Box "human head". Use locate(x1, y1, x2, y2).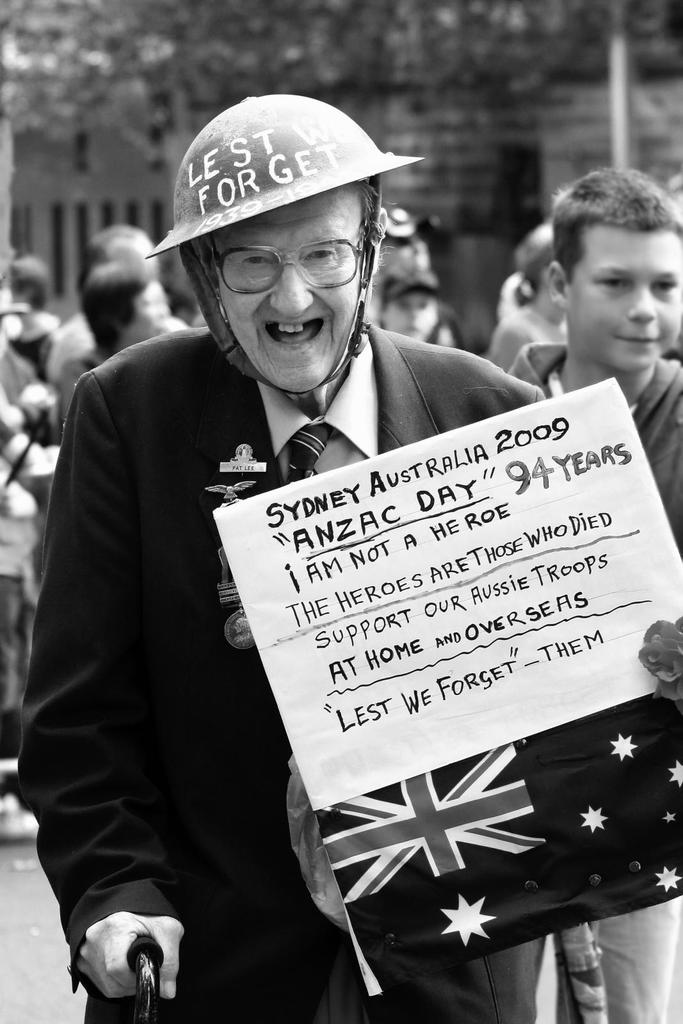
locate(540, 161, 682, 370).
